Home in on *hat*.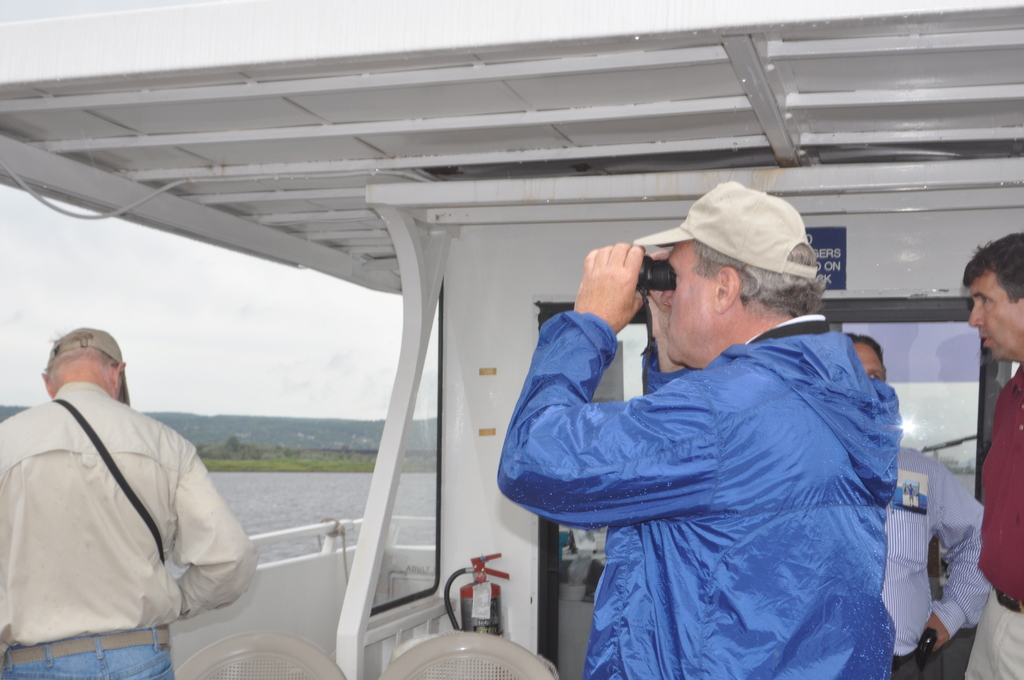
Homed in at [42,325,134,409].
